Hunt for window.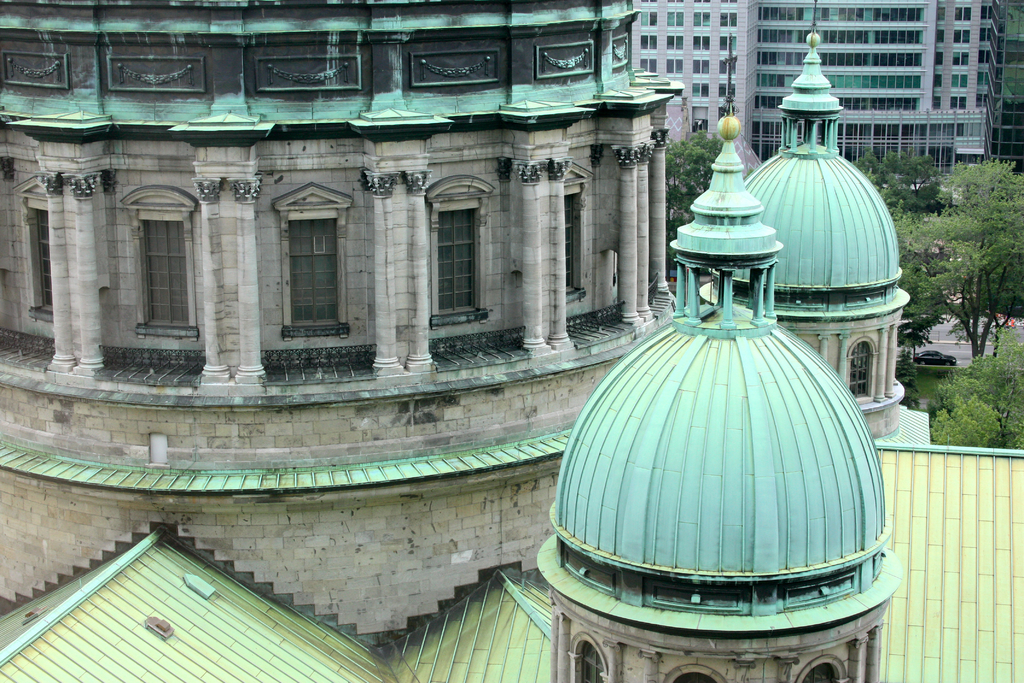
Hunted down at (120, 184, 197, 343).
